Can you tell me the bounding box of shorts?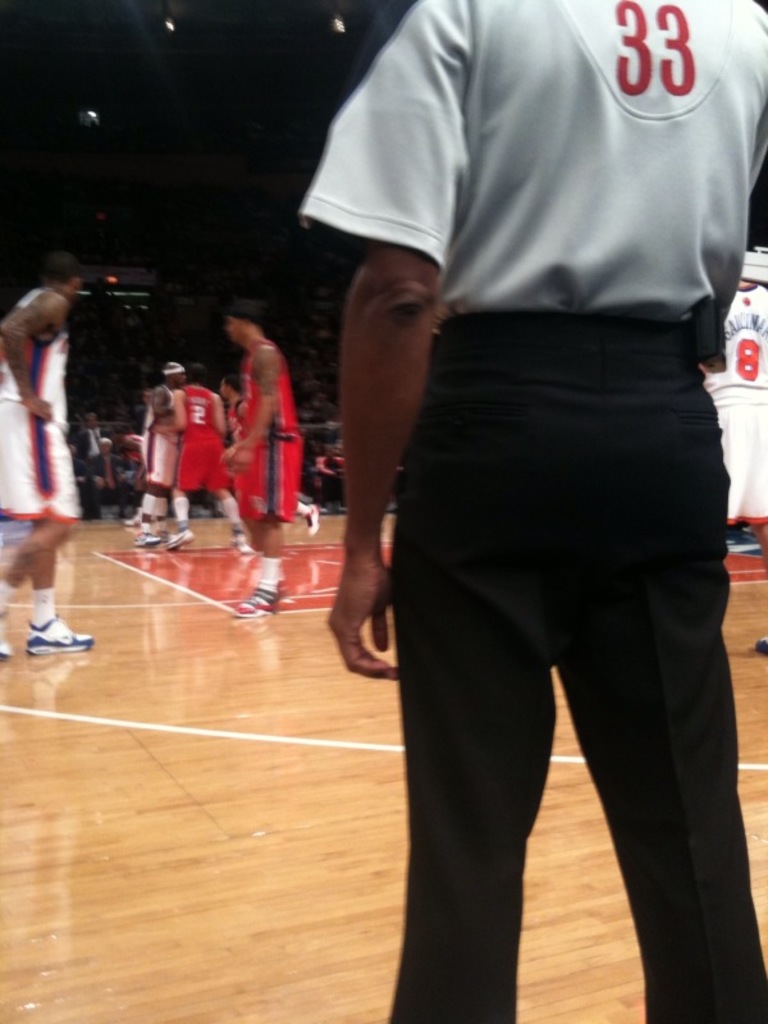
[left=230, top=439, right=305, bottom=518].
